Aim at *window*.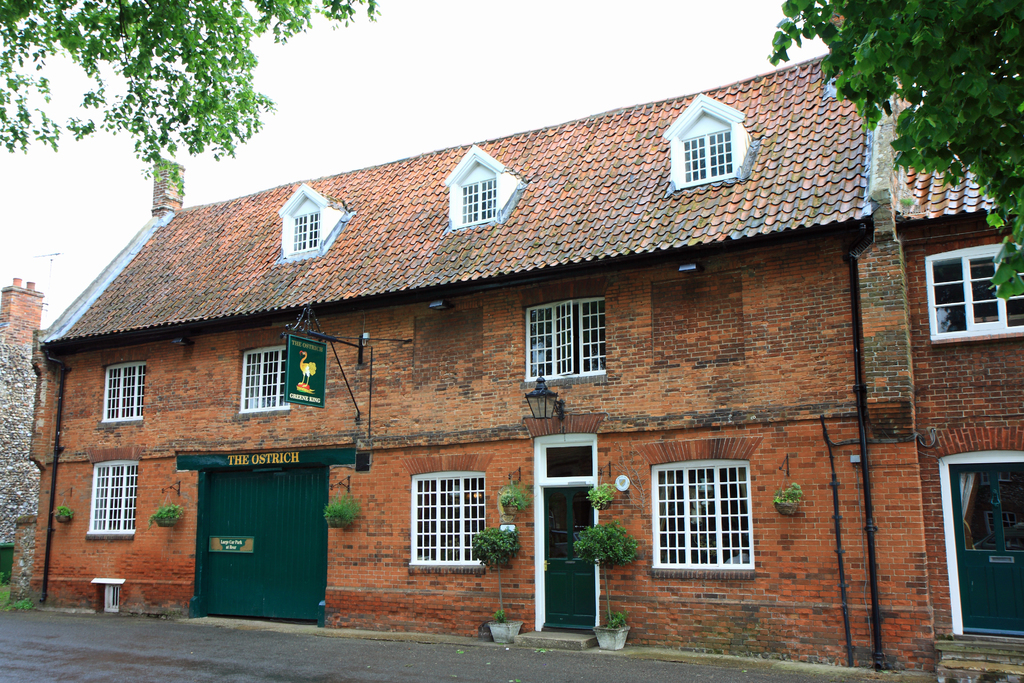
Aimed at rect(655, 461, 748, 568).
